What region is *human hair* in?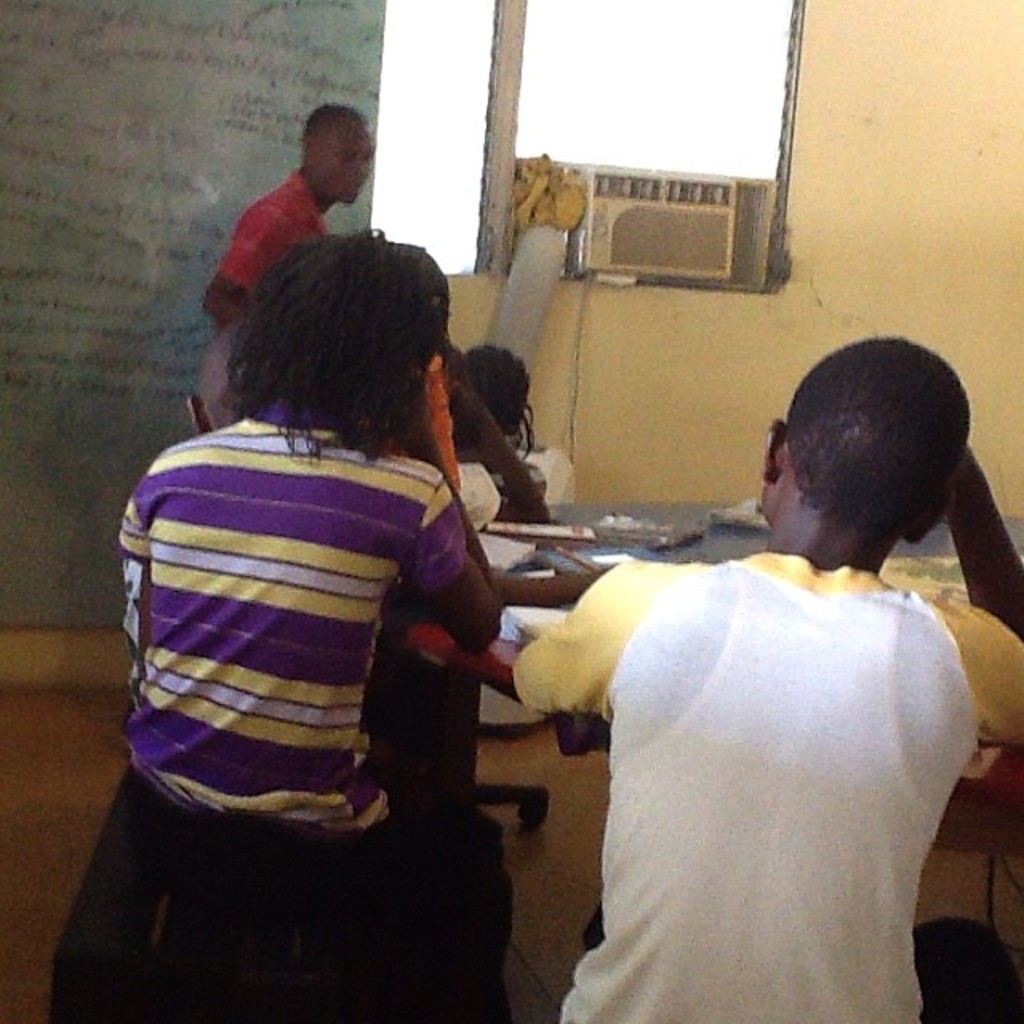
bbox=(206, 221, 469, 461).
